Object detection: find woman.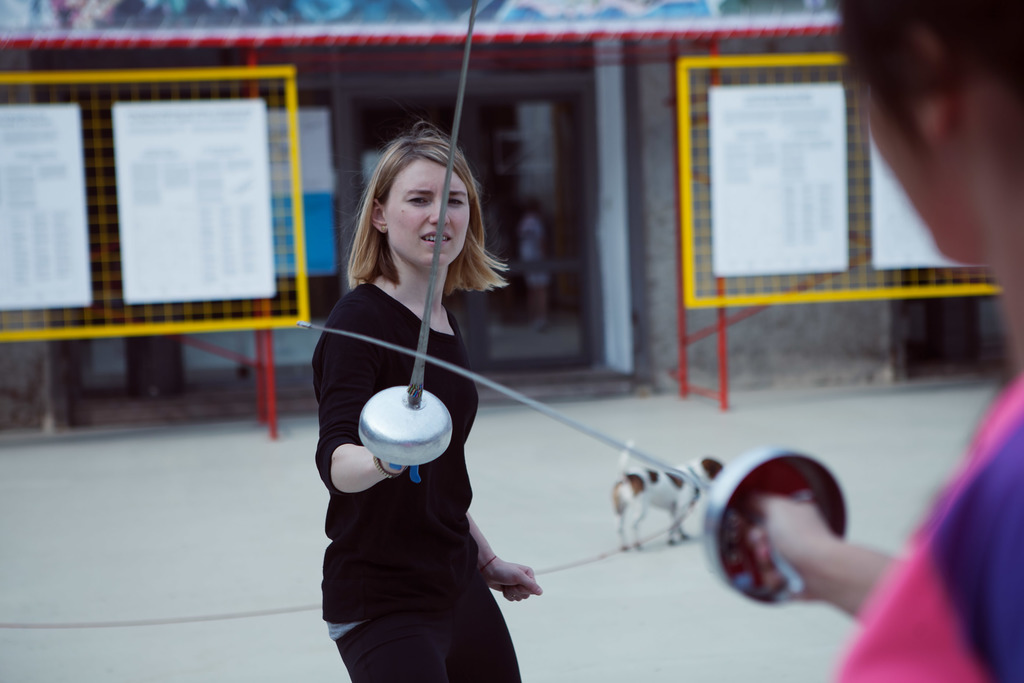
748, 0, 1023, 682.
